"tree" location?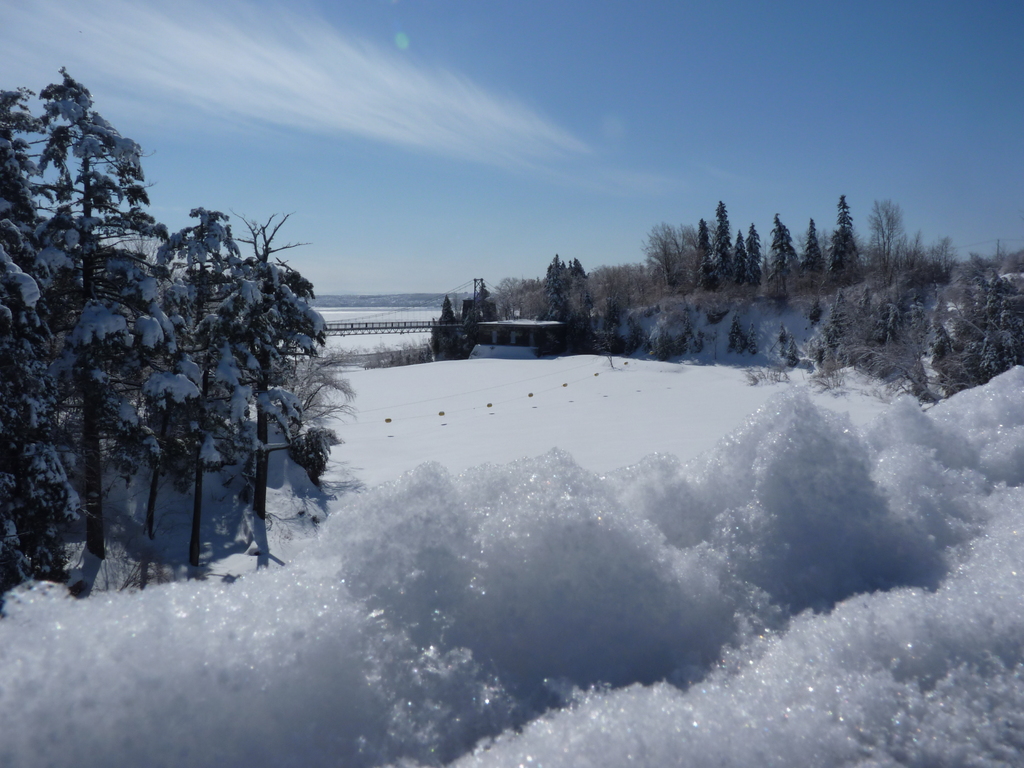
(537,264,599,351)
